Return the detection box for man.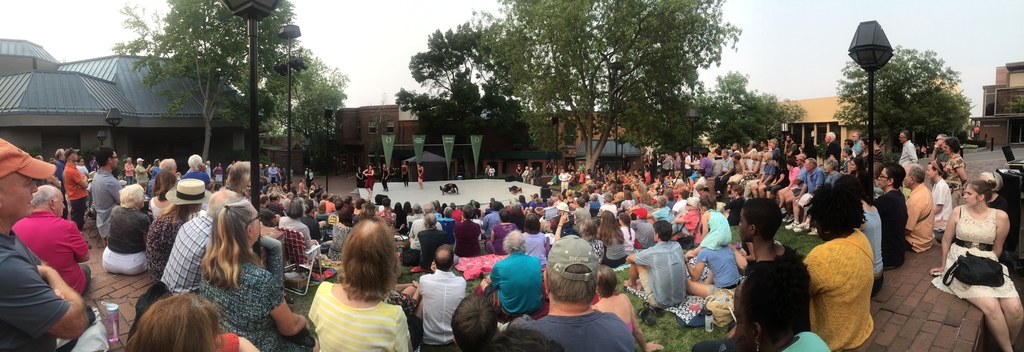
box(52, 145, 63, 181).
